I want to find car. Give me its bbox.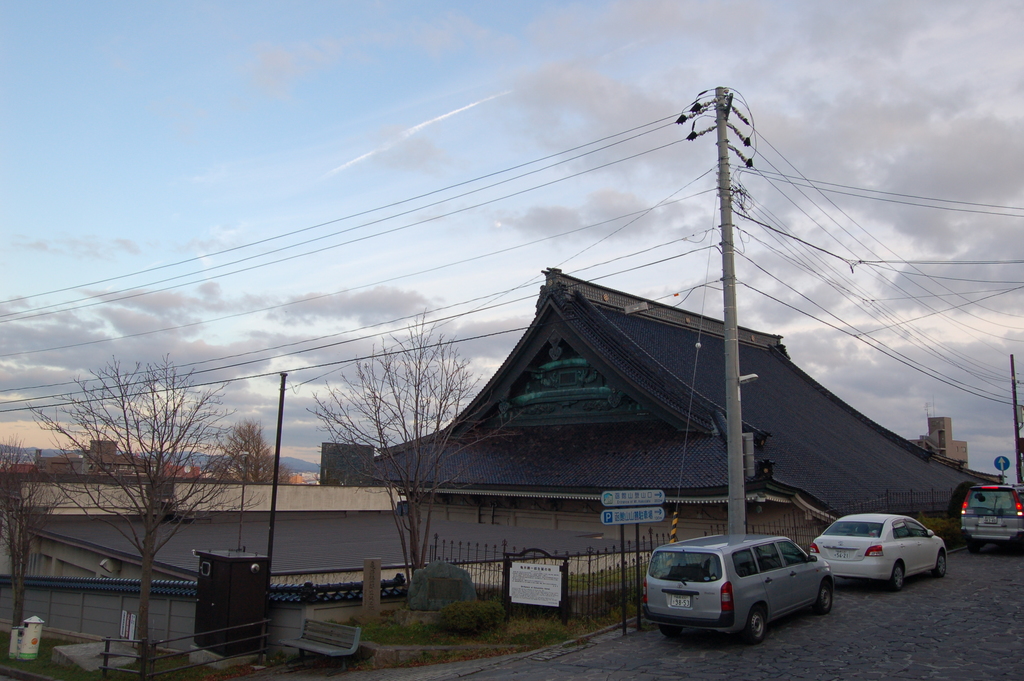
pyautogui.locateOnScreen(808, 514, 948, 593).
